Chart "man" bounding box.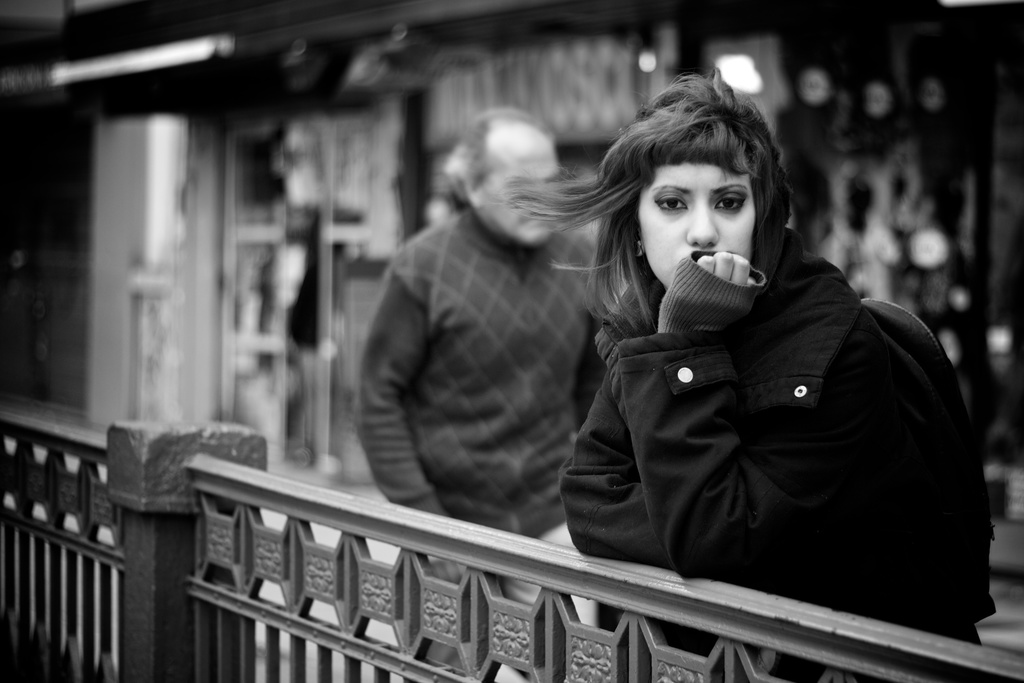
Charted: 331:111:627:552.
